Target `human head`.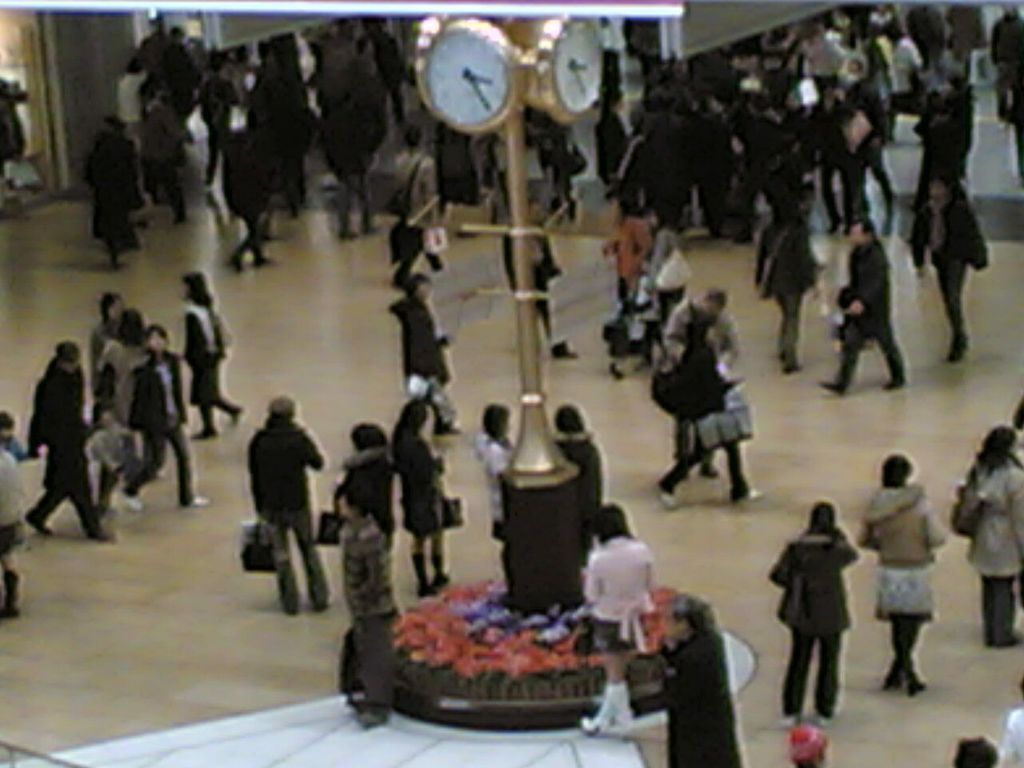
Target region: bbox(769, 182, 801, 218).
